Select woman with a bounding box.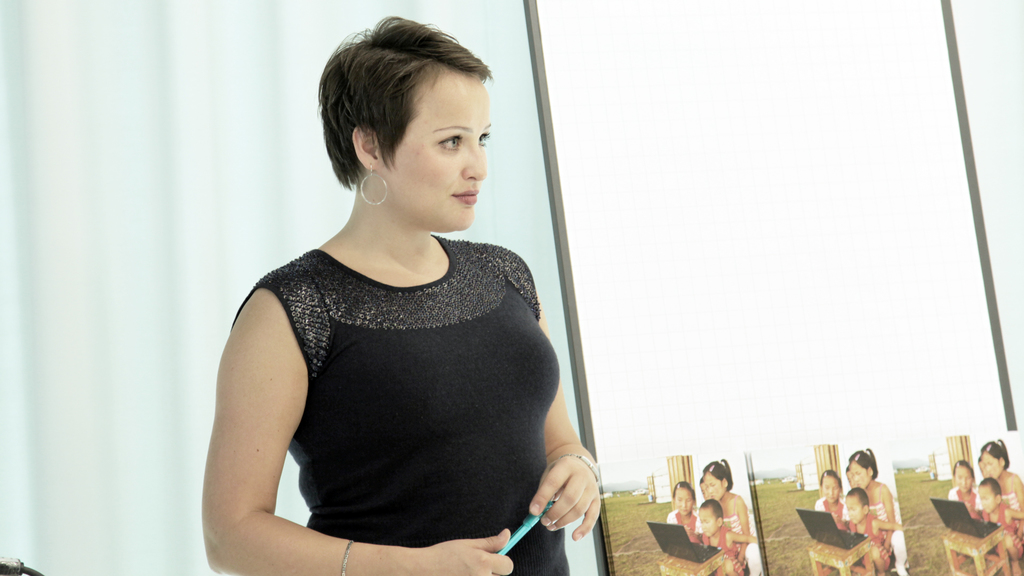
box(979, 435, 1023, 556).
